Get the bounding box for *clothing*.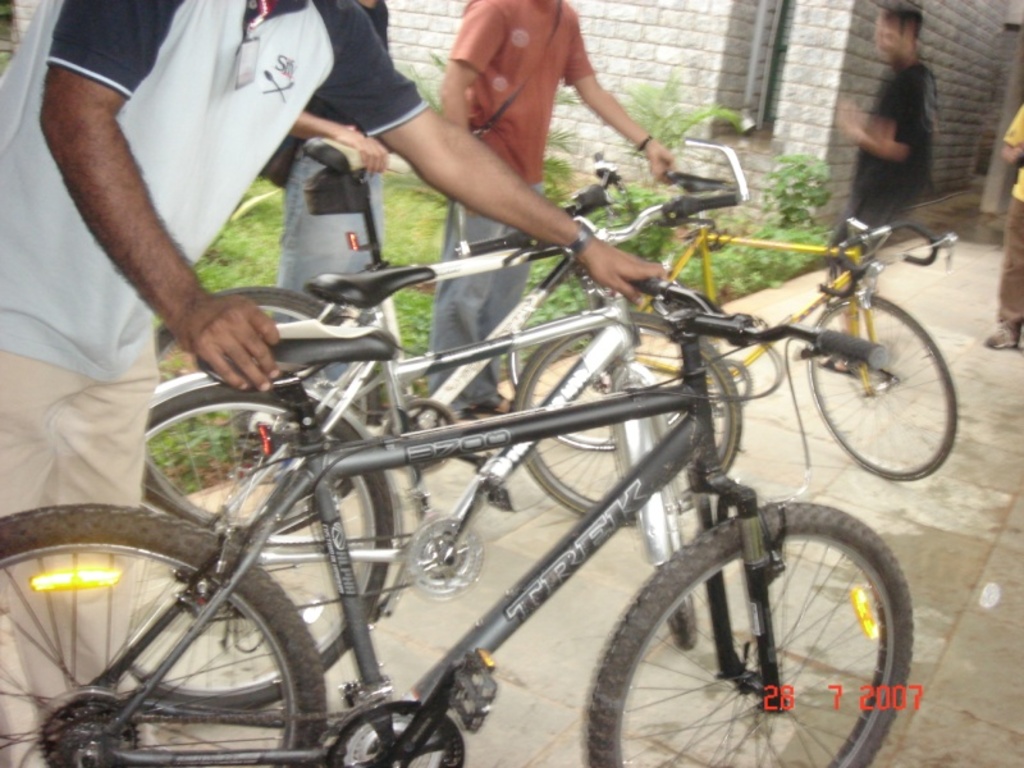
BBox(1000, 111, 1023, 326).
